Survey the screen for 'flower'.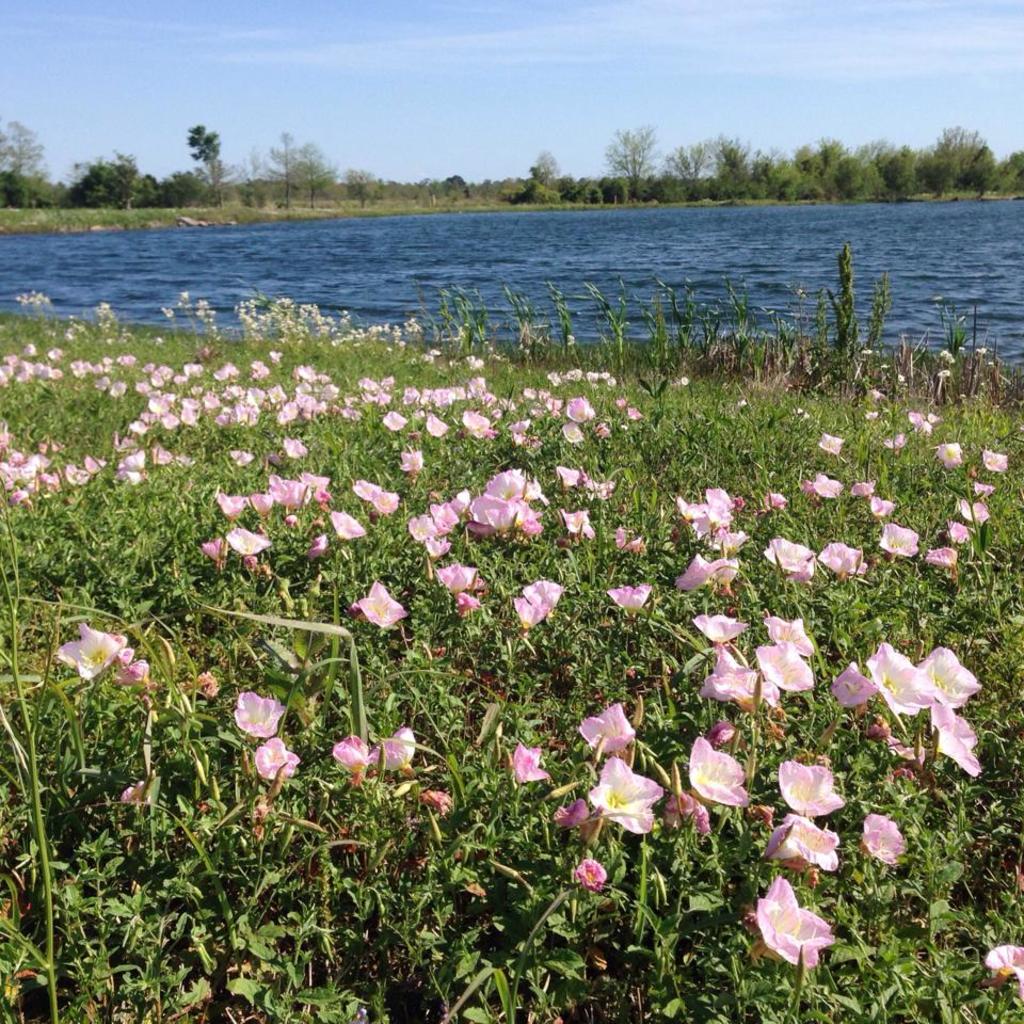
Survey found: 761,879,831,962.
